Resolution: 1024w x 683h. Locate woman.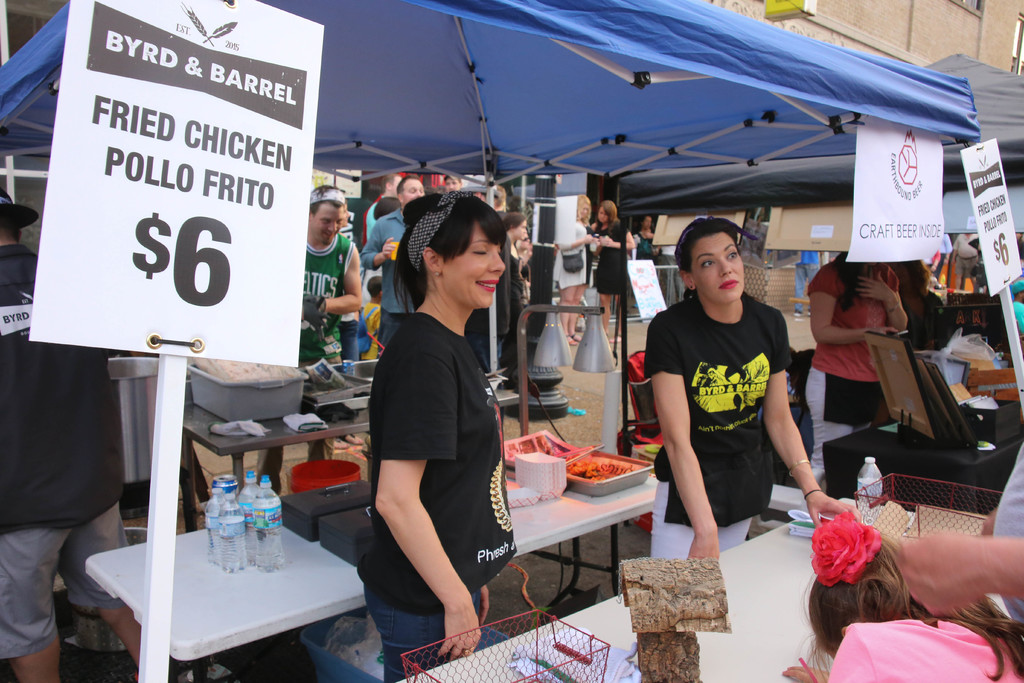
bbox(552, 195, 588, 348).
